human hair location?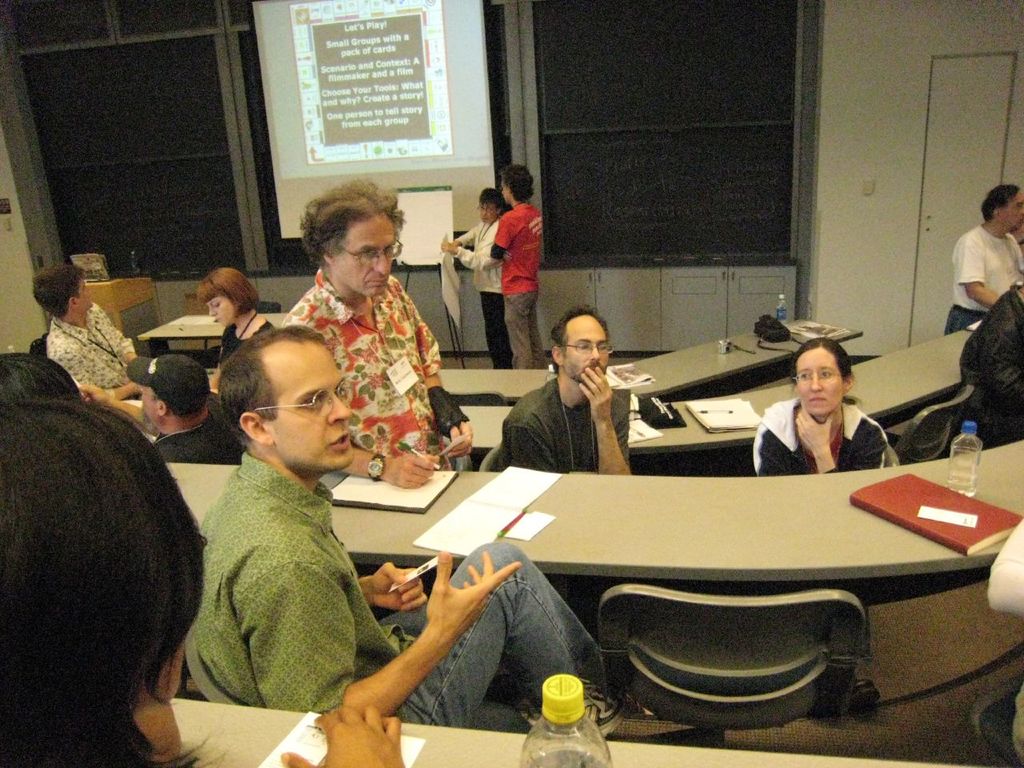
(x1=503, y1=158, x2=534, y2=202)
